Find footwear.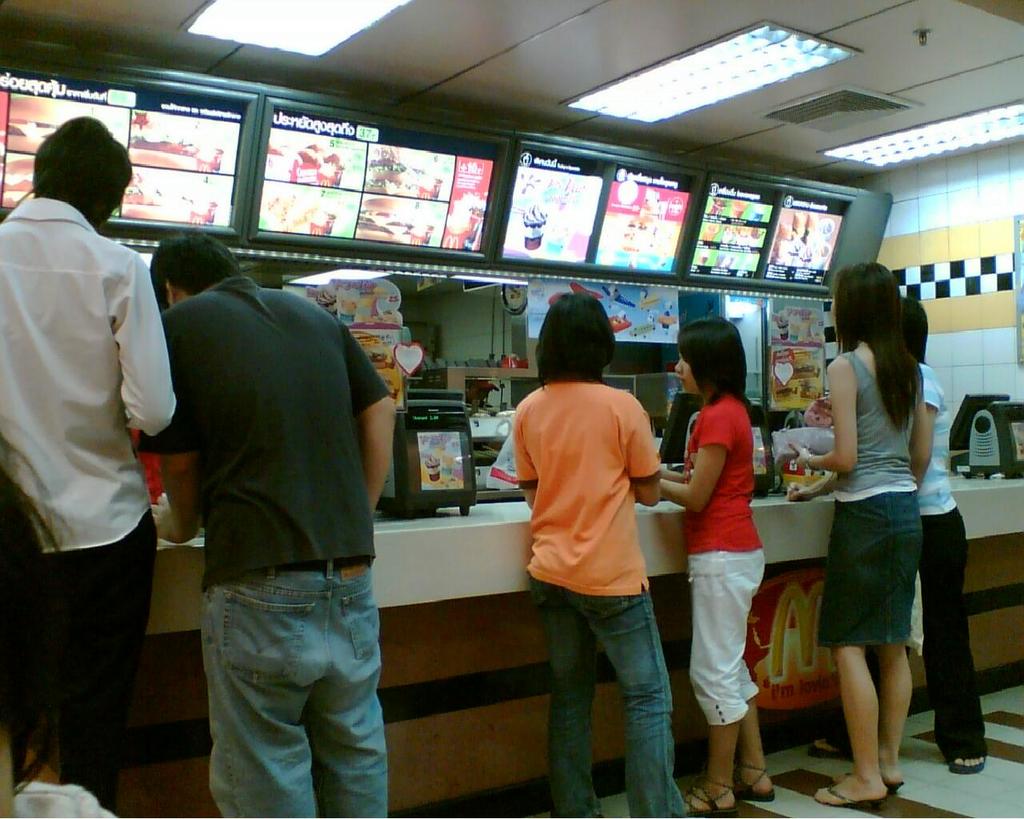
736:765:781:801.
